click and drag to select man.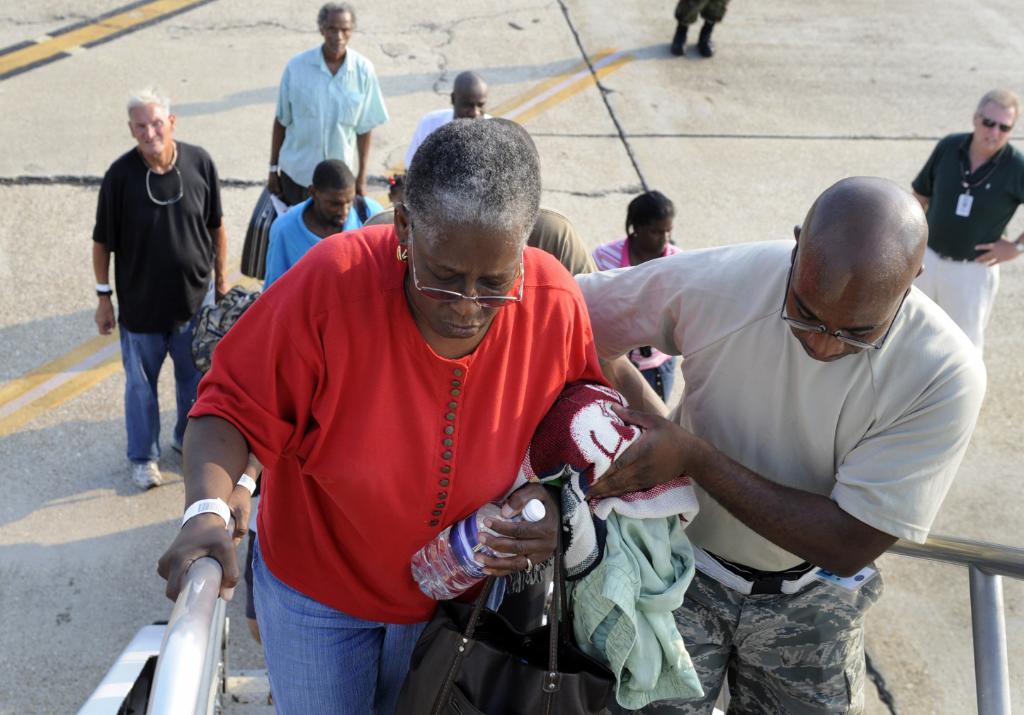
Selection: 266,152,371,295.
